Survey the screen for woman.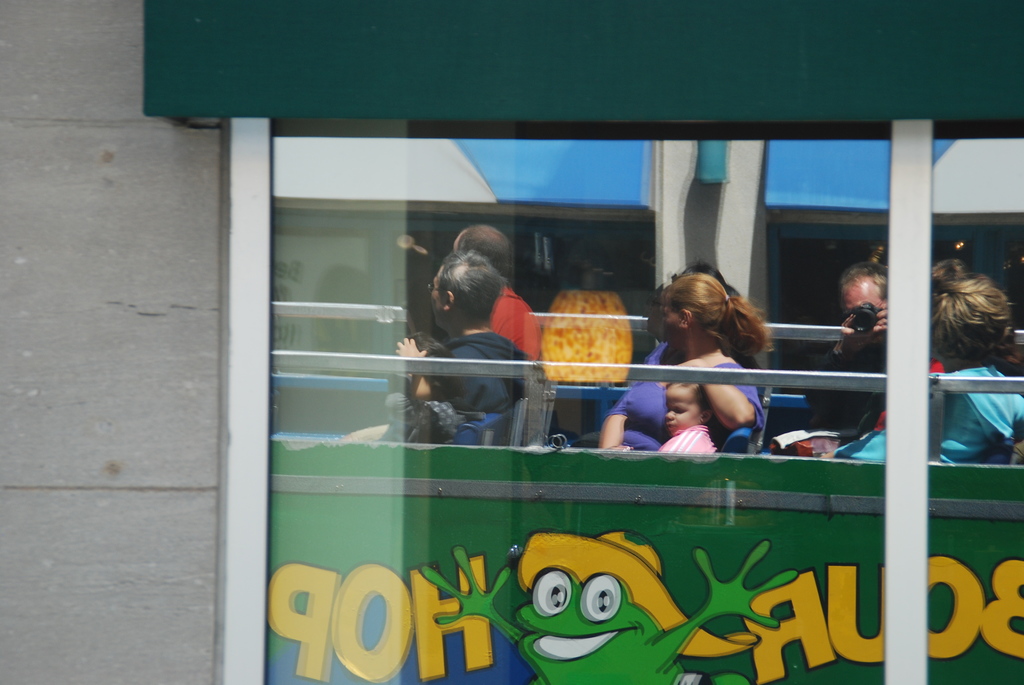
Survey found: Rect(817, 255, 1023, 475).
